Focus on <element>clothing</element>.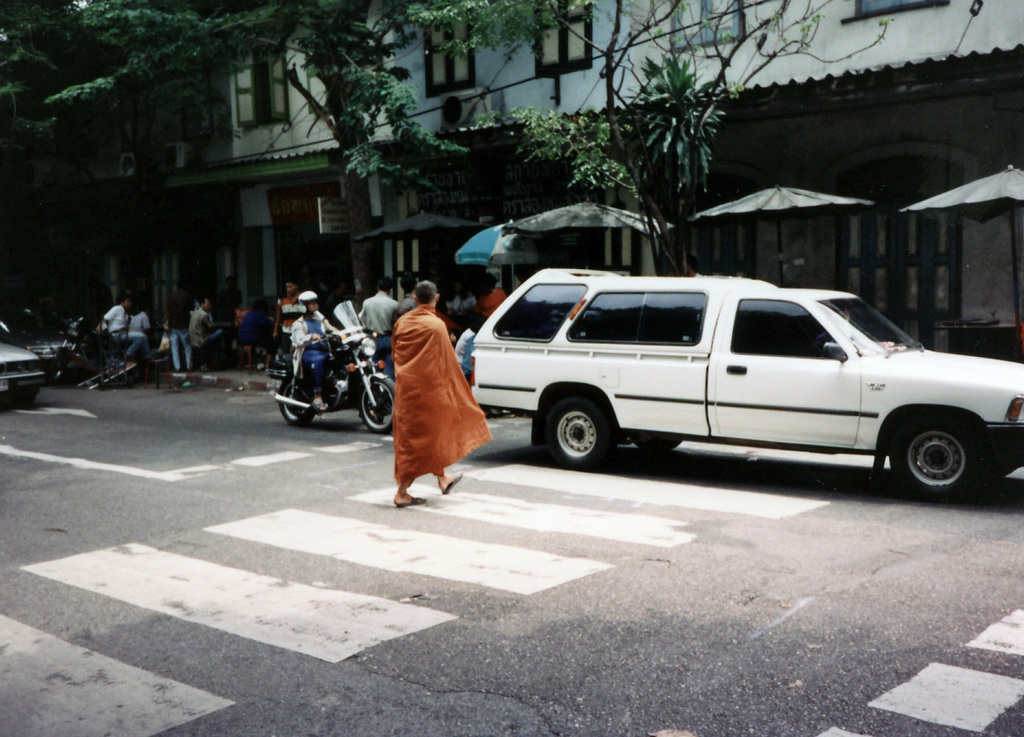
Focused at BBox(357, 292, 395, 378).
